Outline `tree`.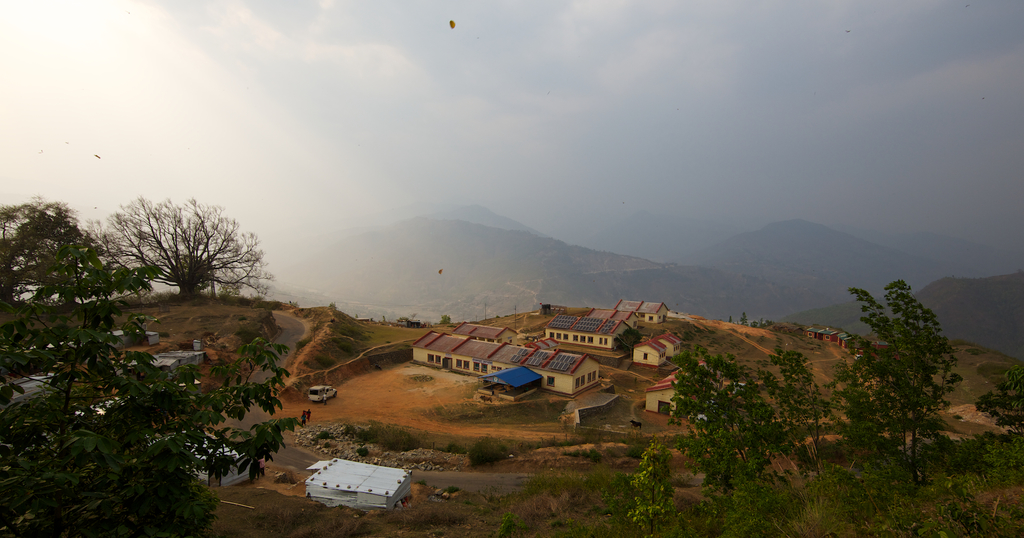
Outline: 738 311 751 324.
